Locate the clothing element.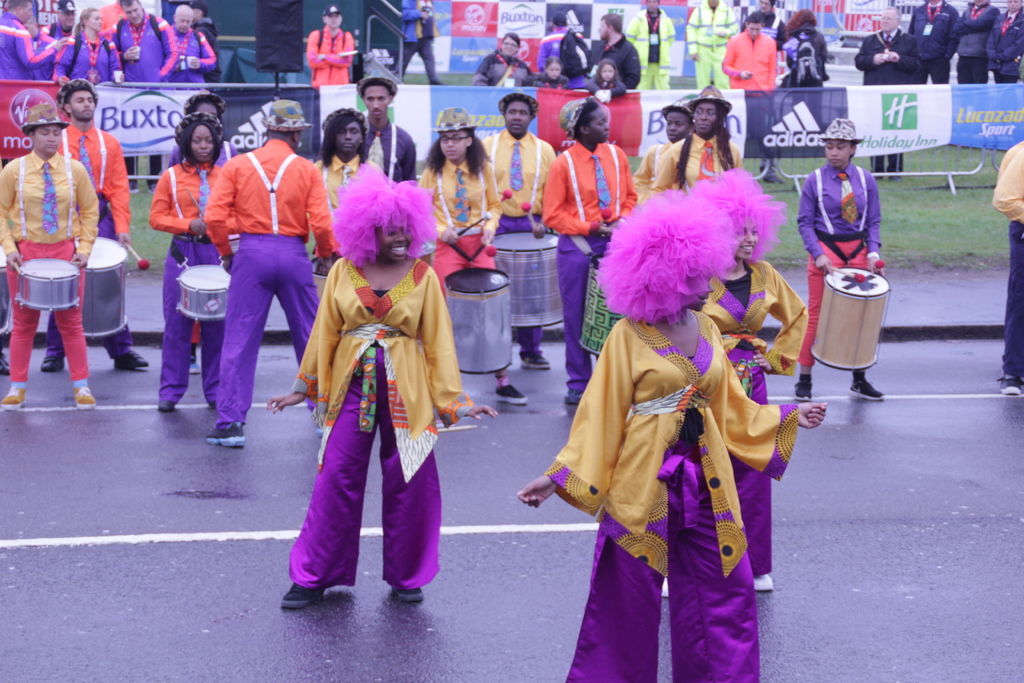
Element bbox: <bbox>40, 31, 122, 95</bbox>.
